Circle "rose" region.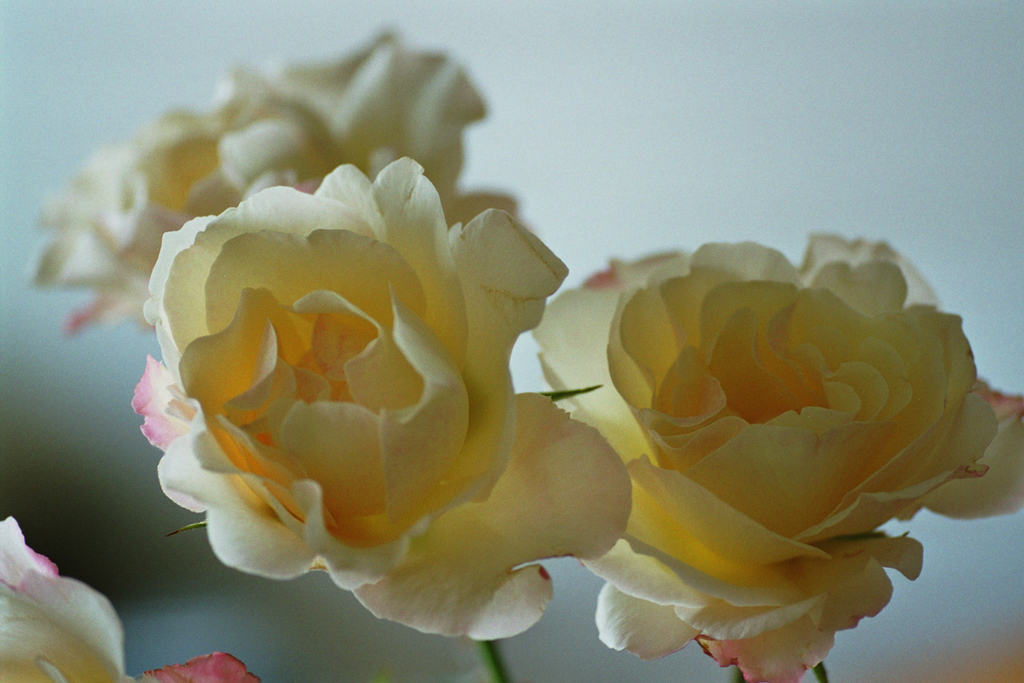
Region: detection(135, 157, 631, 638).
